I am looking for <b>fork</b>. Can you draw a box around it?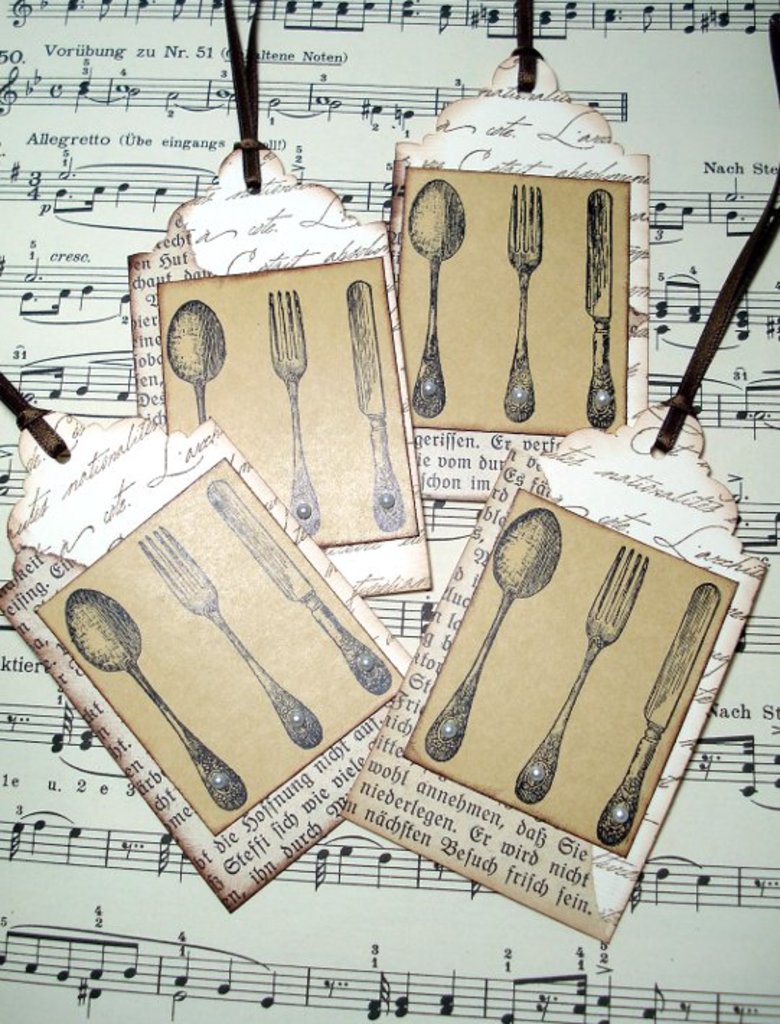
Sure, the bounding box is 136,521,323,751.
